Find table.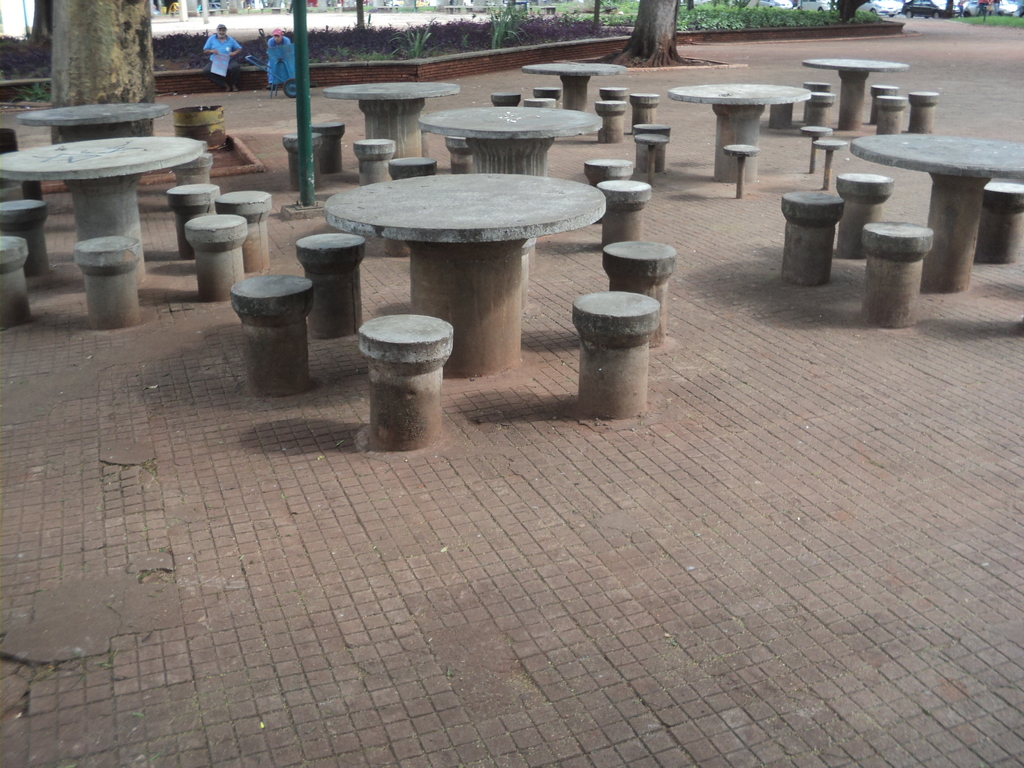
detection(850, 130, 1023, 289).
